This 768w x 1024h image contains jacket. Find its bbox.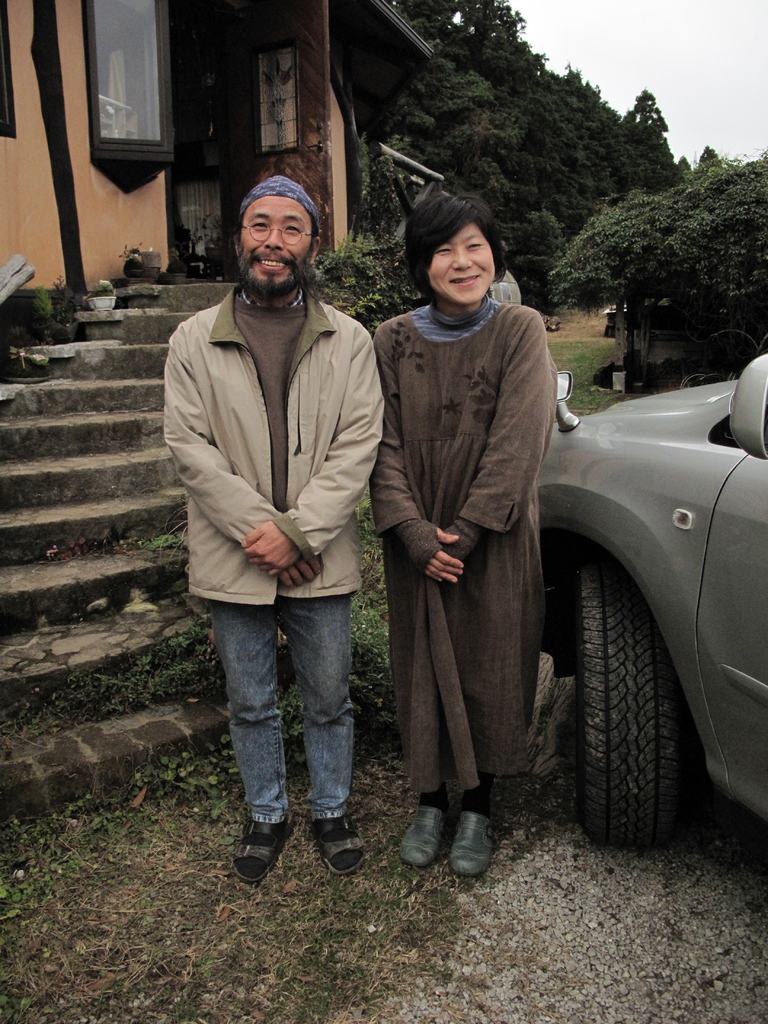
(x1=160, y1=282, x2=381, y2=602).
